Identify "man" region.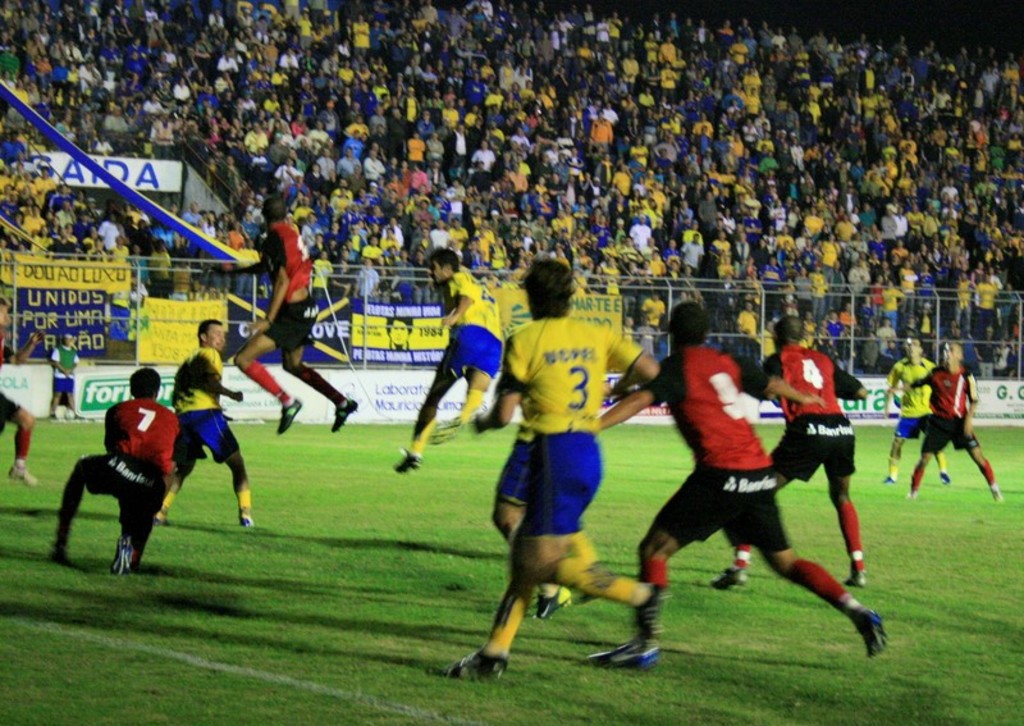
Region: x1=598, y1=298, x2=884, y2=665.
